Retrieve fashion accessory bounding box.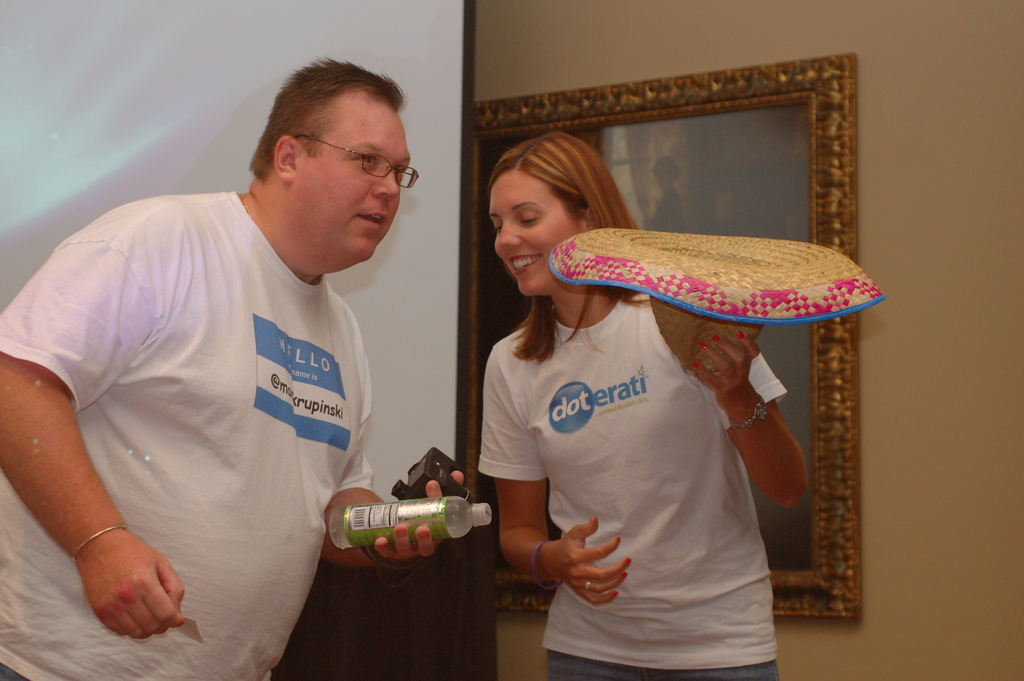
Bounding box: region(75, 524, 130, 561).
